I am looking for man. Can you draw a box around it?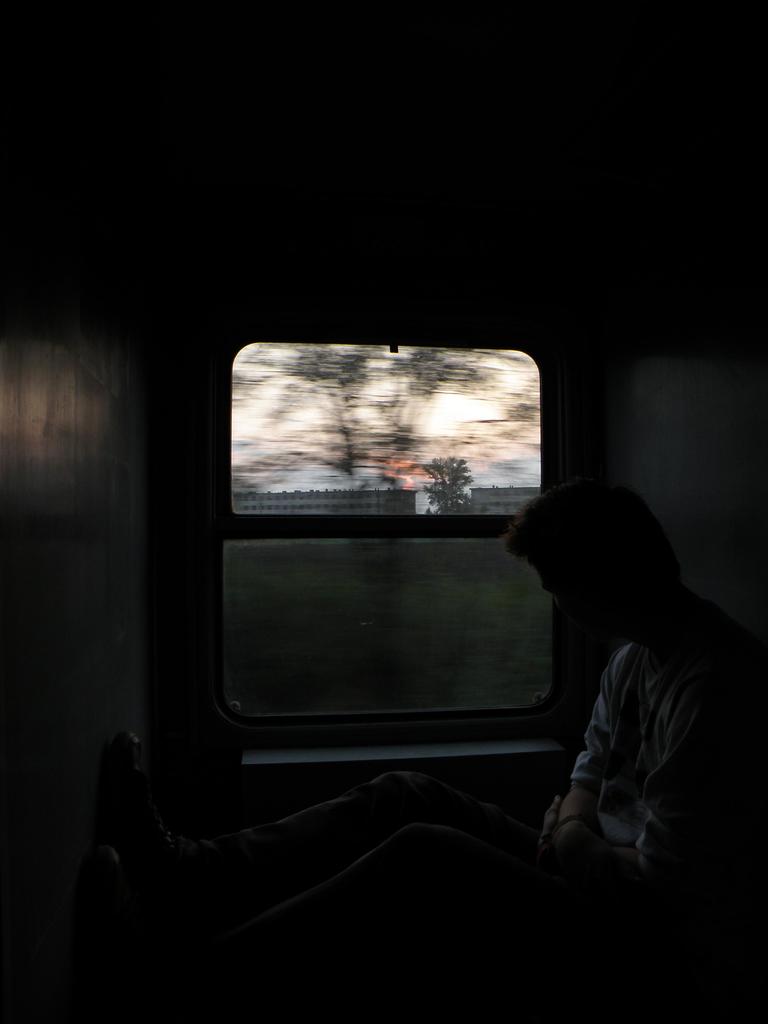
Sure, the bounding box is 490,474,767,893.
